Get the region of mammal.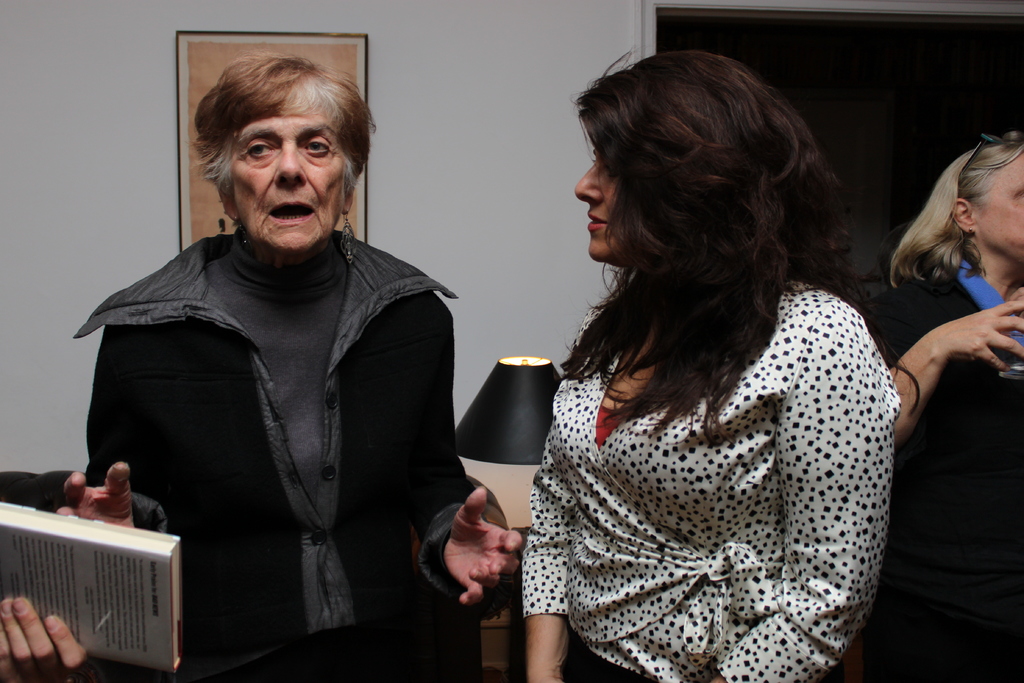
Rect(40, 55, 524, 682).
